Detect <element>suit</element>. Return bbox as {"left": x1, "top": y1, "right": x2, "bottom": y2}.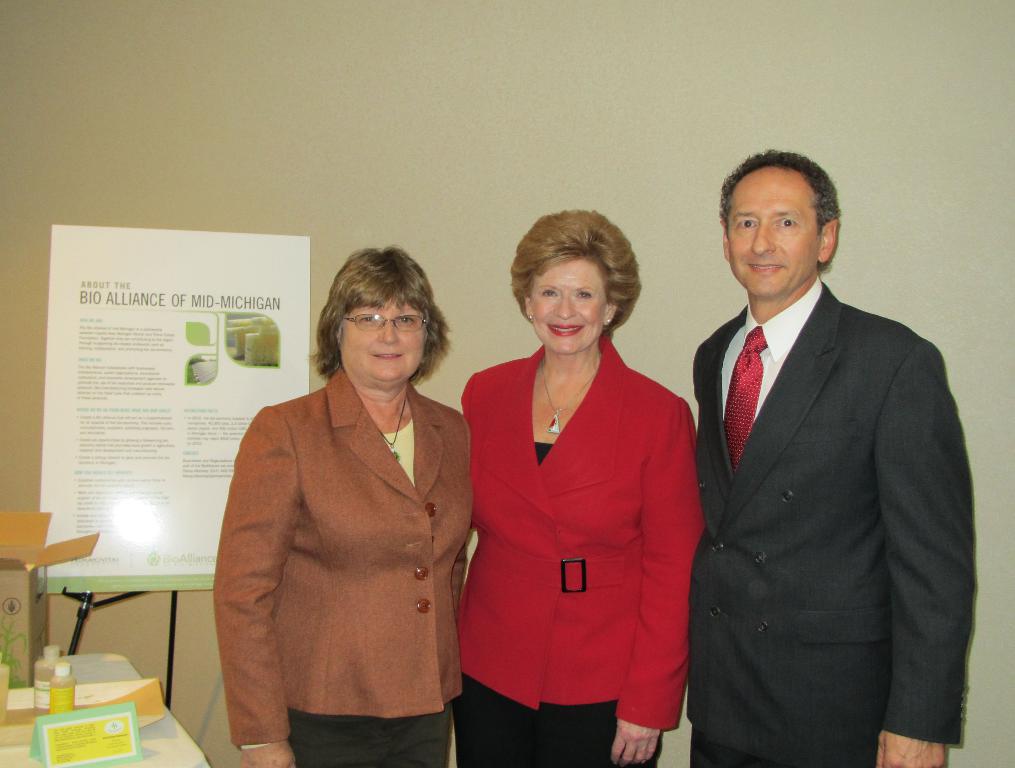
{"left": 461, "top": 335, "right": 704, "bottom": 766}.
